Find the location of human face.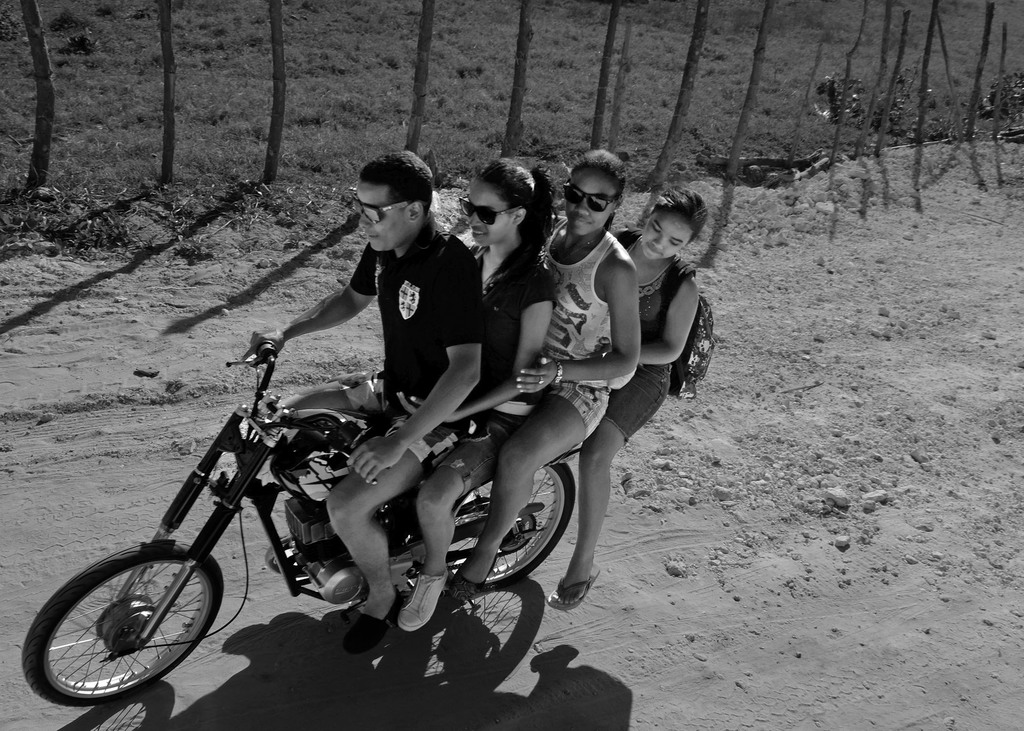
Location: <box>564,167,614,236</box>.
